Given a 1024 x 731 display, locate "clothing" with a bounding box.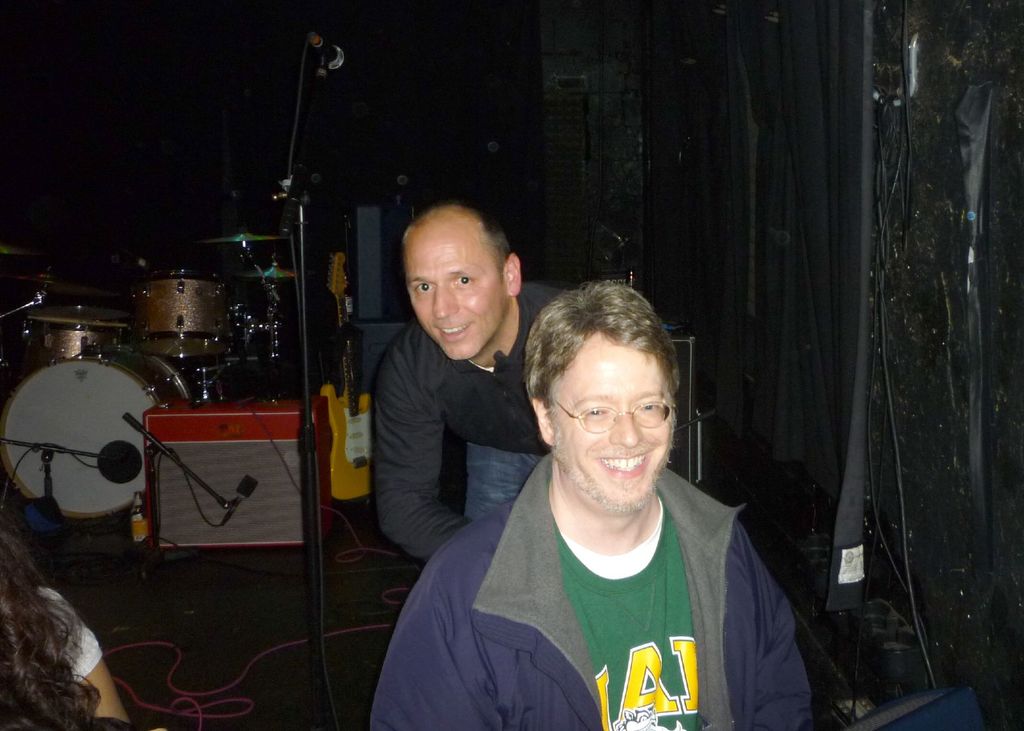
Located: 371/287/564/559.
